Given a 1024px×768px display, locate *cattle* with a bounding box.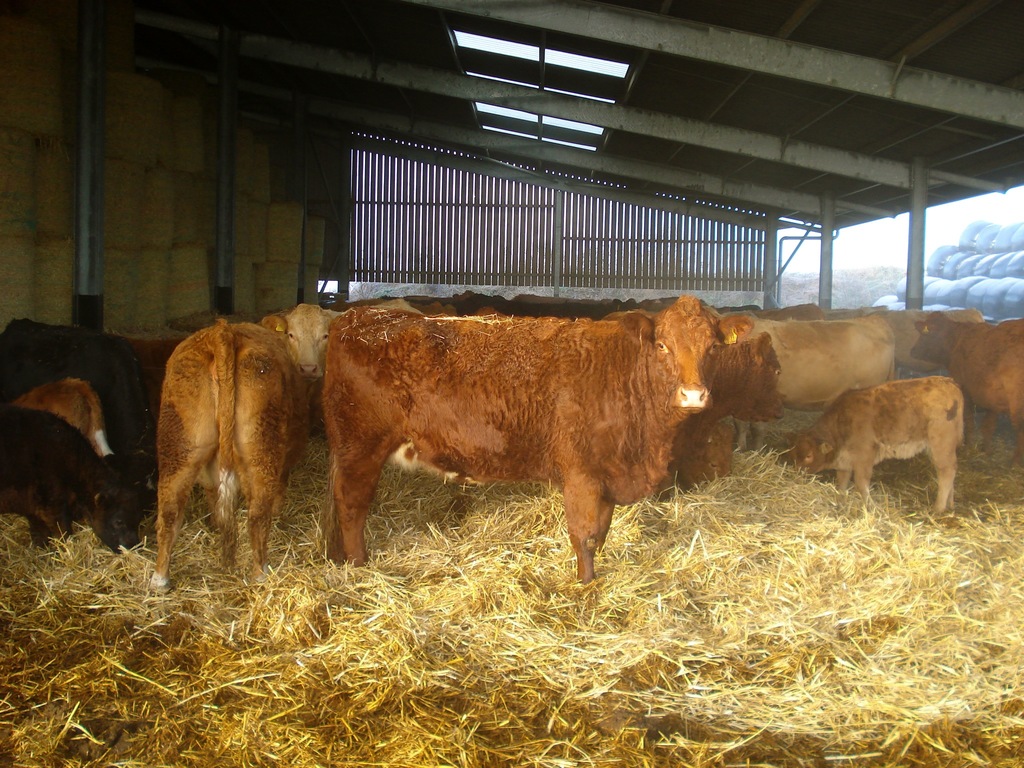
Located: (887,304,984,367).
